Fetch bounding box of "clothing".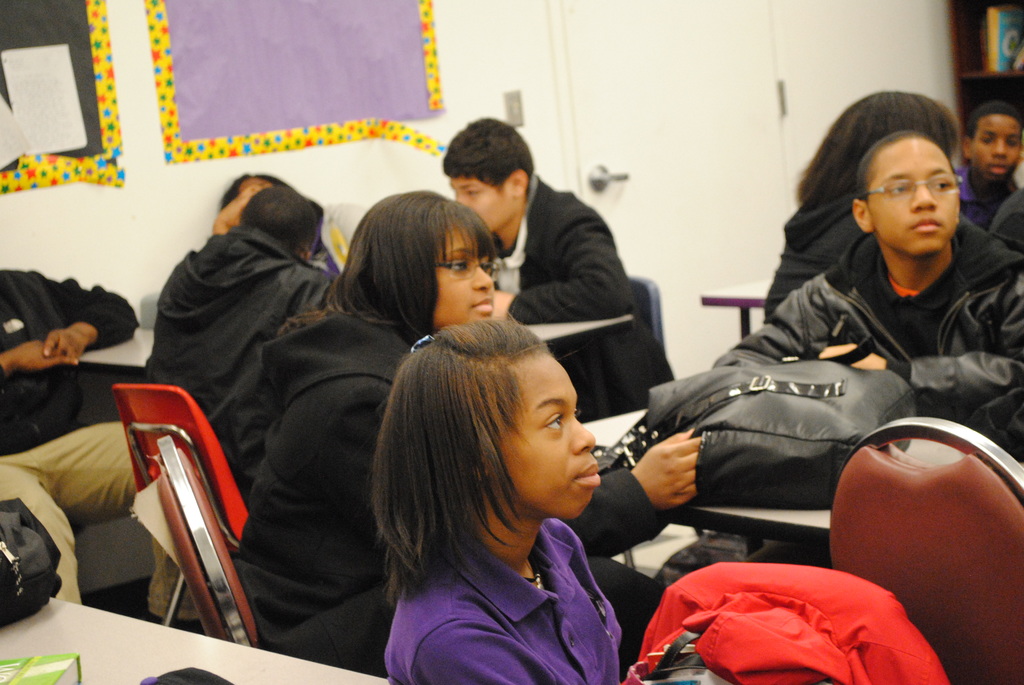
Bbox: 232,299,661,674.
